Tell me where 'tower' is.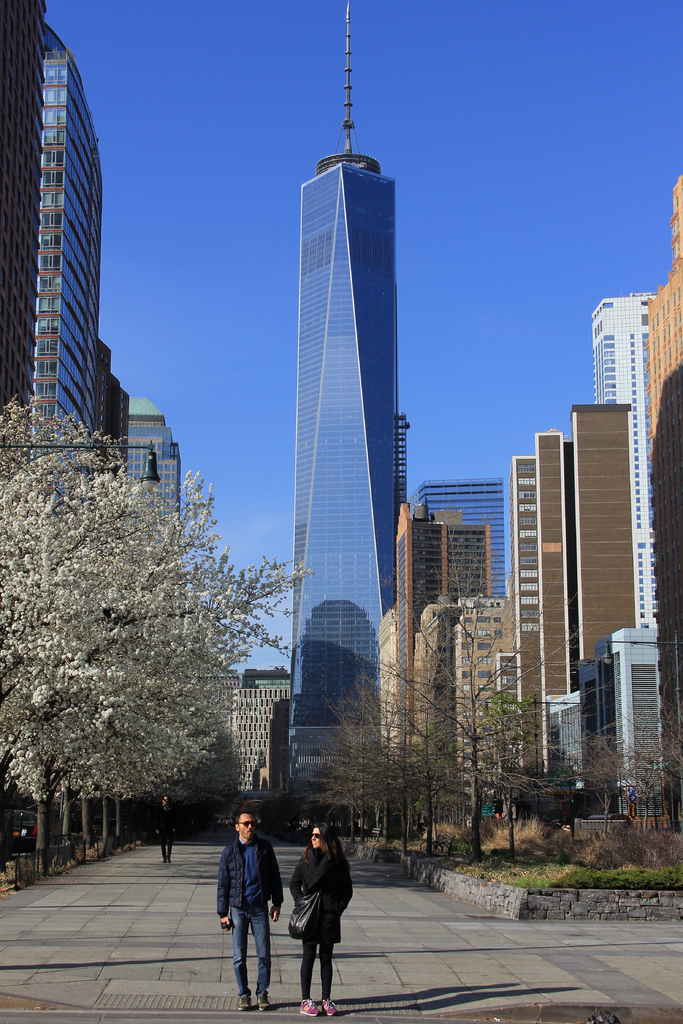
'tower' is at x1=290, y1=4, x2=399, y2=776.
